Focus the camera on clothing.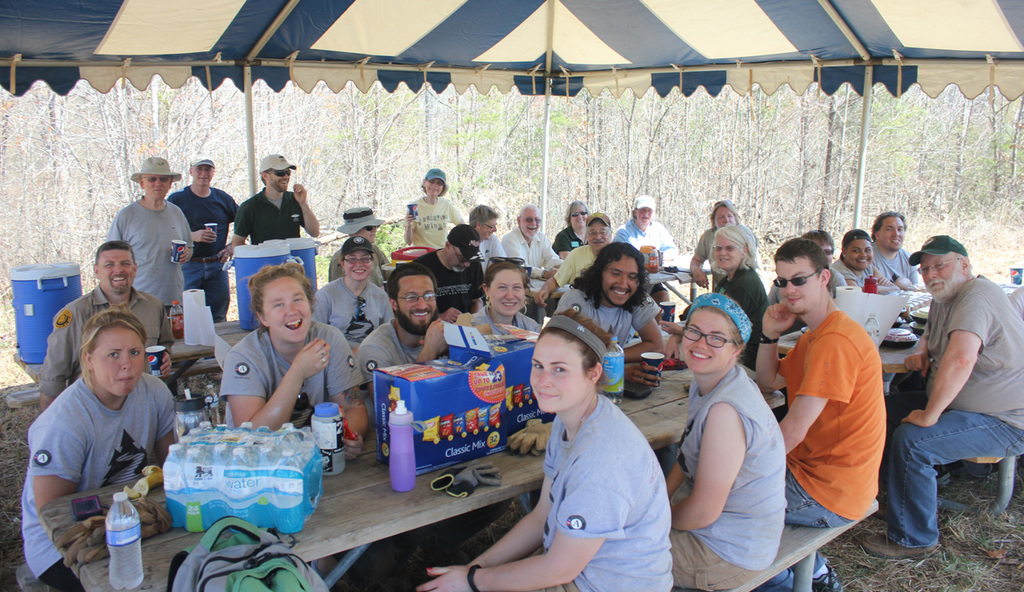
Focus region: bbox=[405, 191, 450, 247].
